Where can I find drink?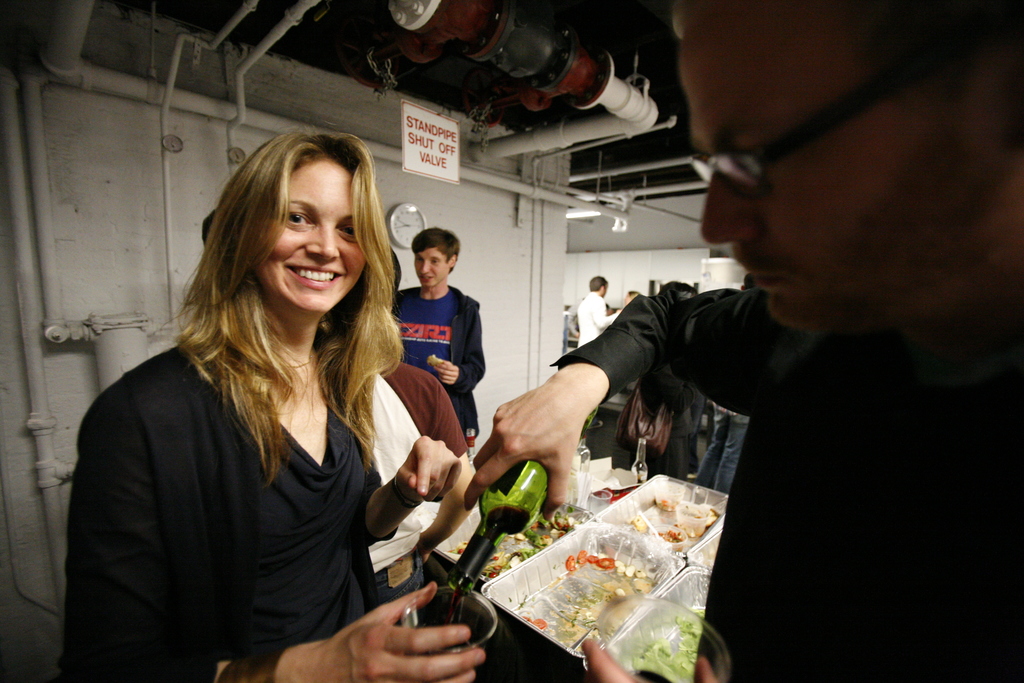
You can find it at (x1=458, y1=465, x2=549, y2=591).
